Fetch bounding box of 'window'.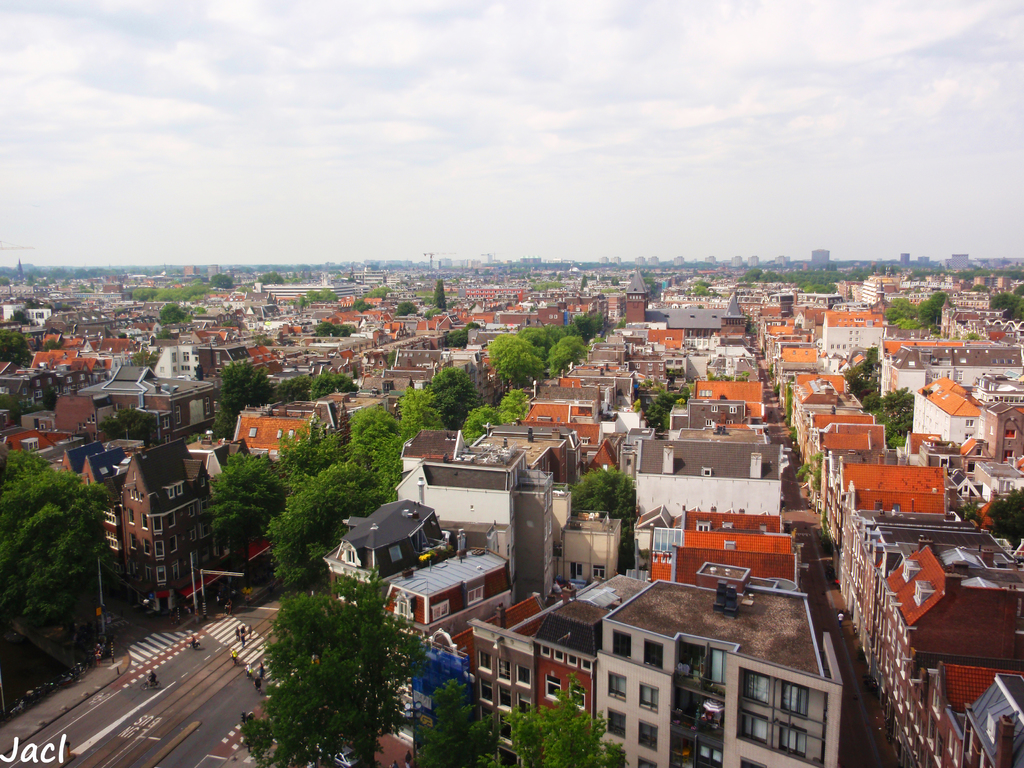
Bbox: [left=545, top=675, right=561, bottom=699].
